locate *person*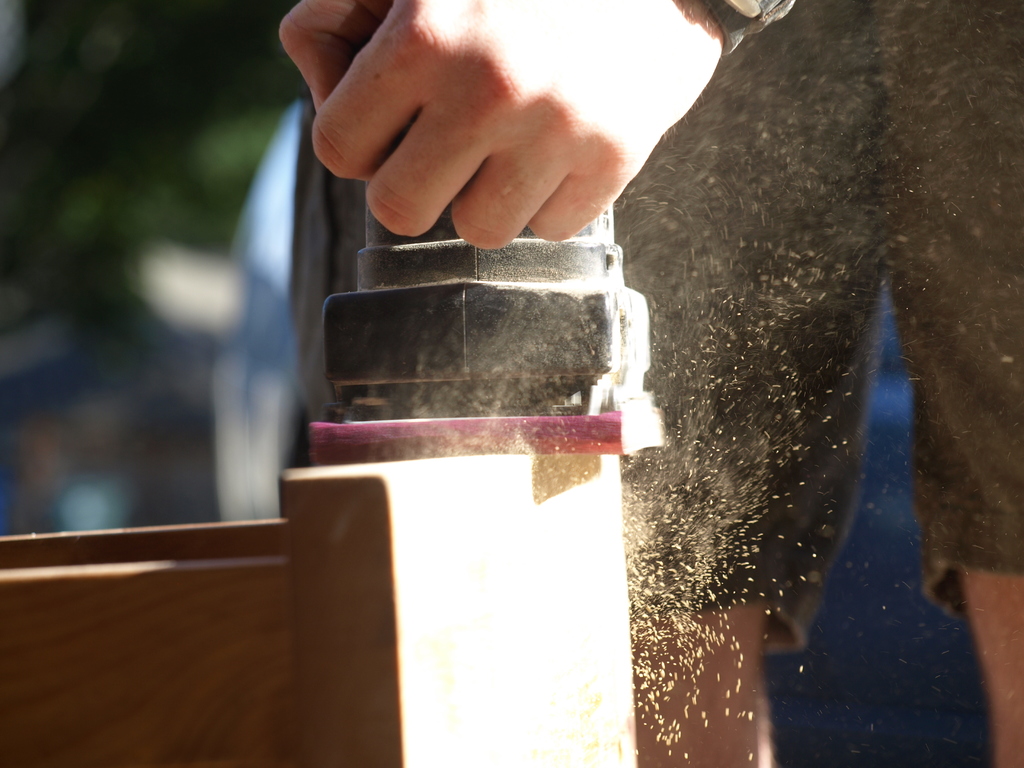
locate(280, 0, 1023, 767)
